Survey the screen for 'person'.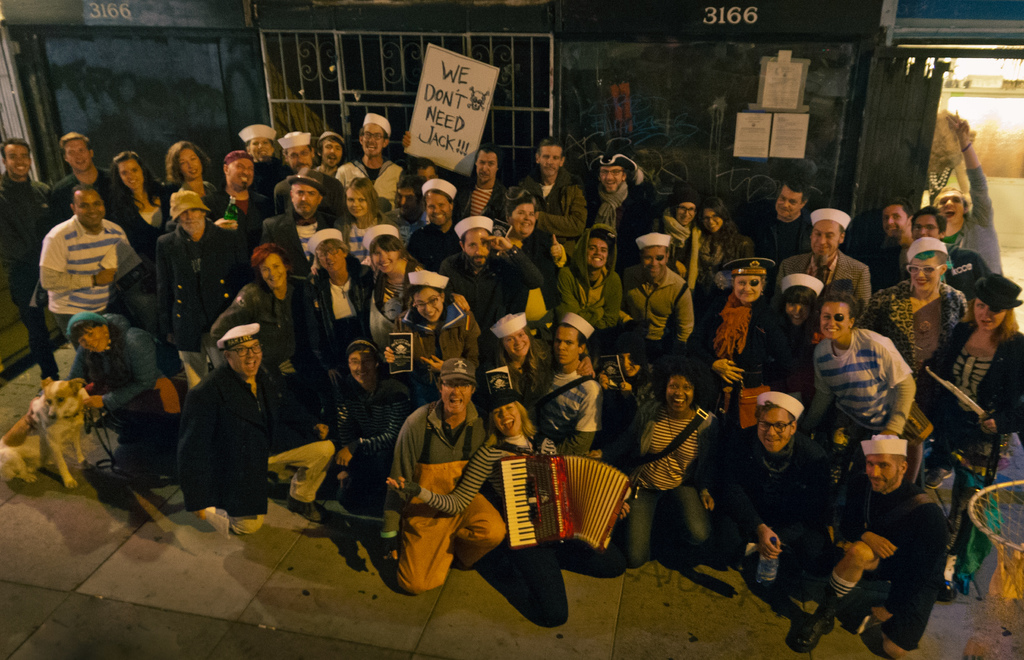
Survey found: region(773, 433, 956, 659).
